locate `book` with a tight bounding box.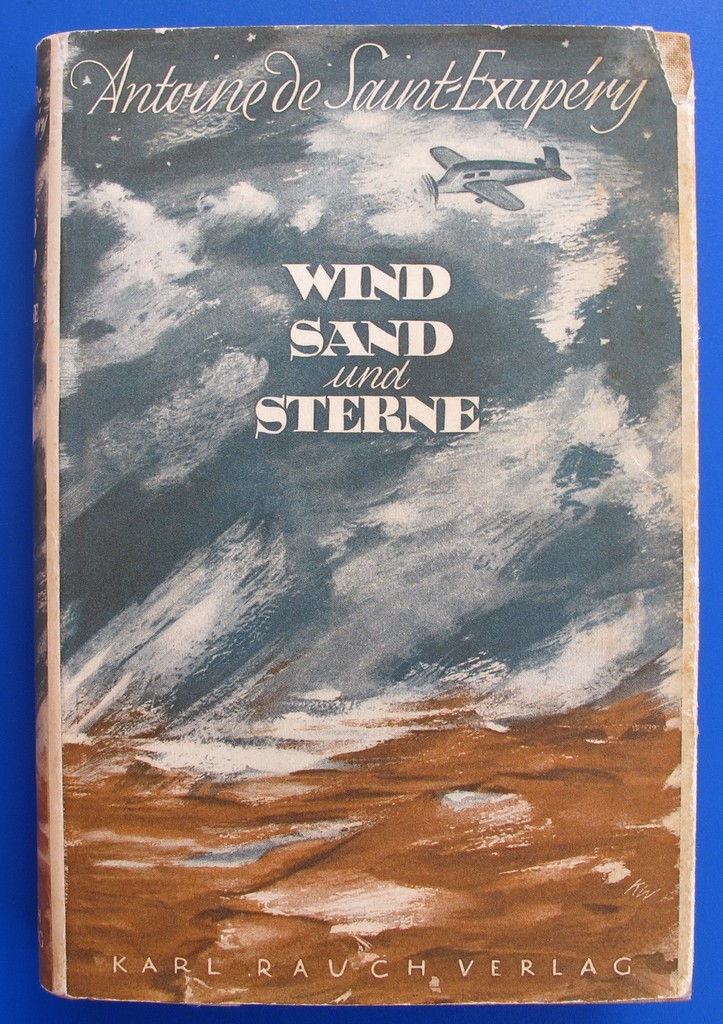
8 0 722 993.
